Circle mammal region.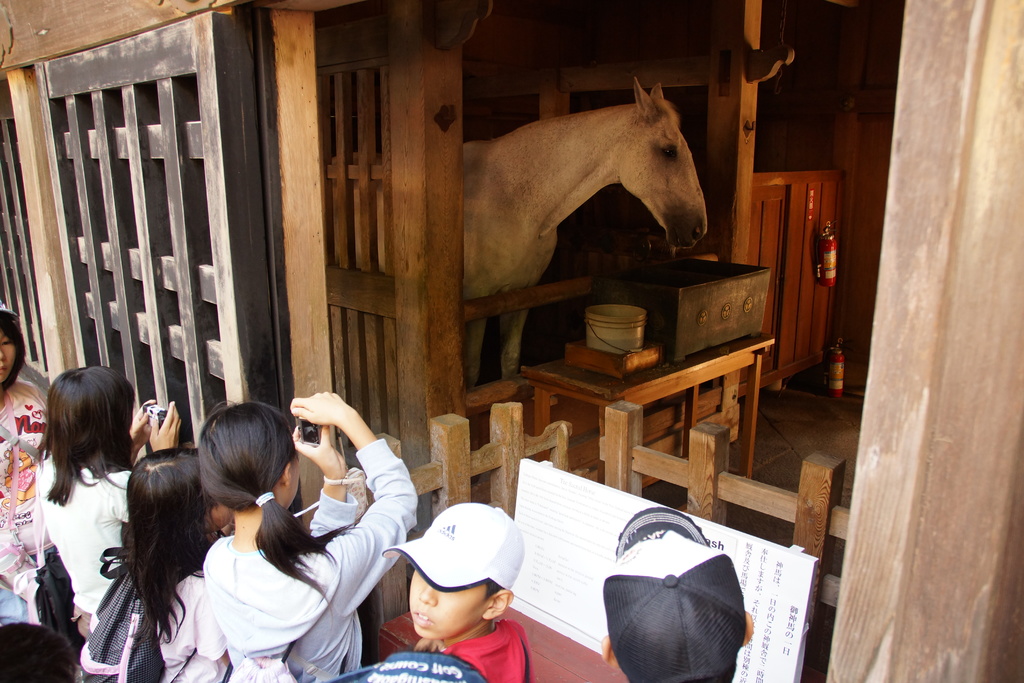
Region: left=35, top=365, right=187, bottom=634.
